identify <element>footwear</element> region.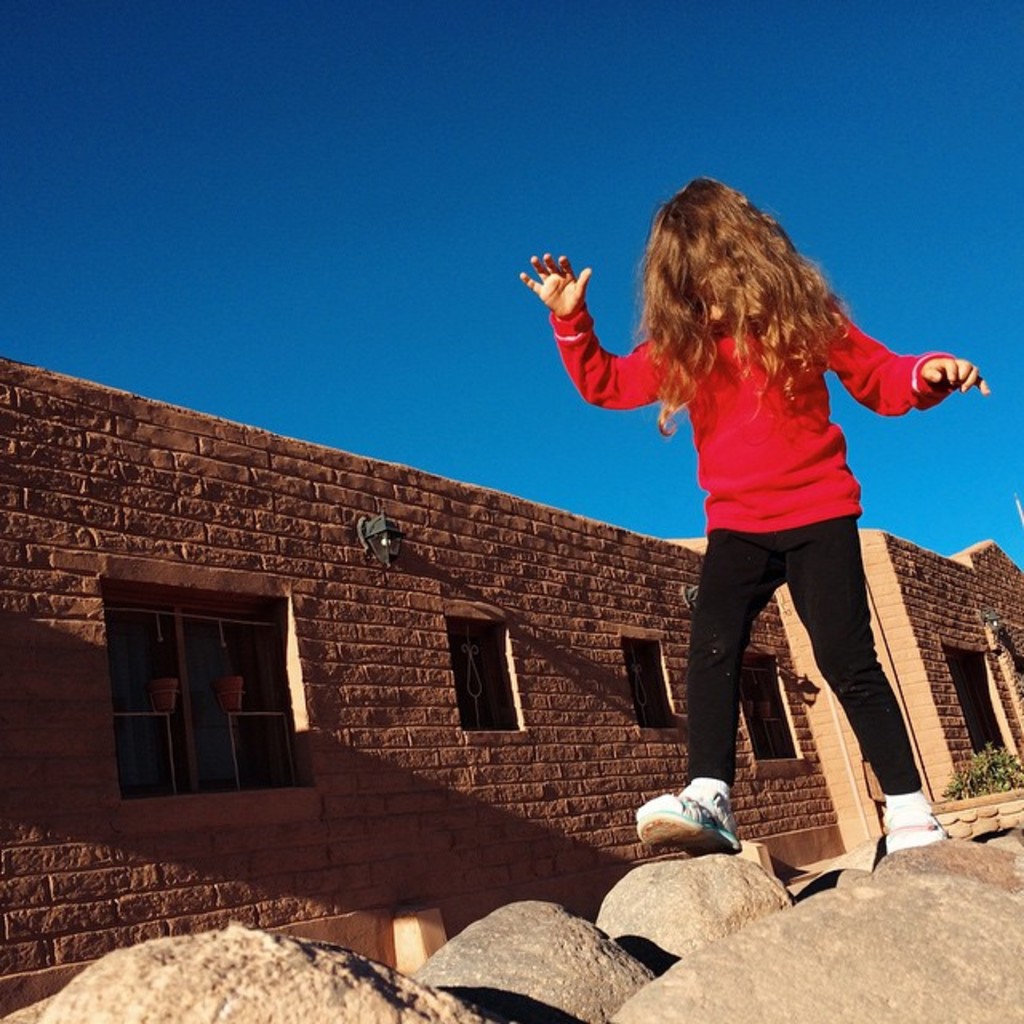
Region: (643,789,768,877).
